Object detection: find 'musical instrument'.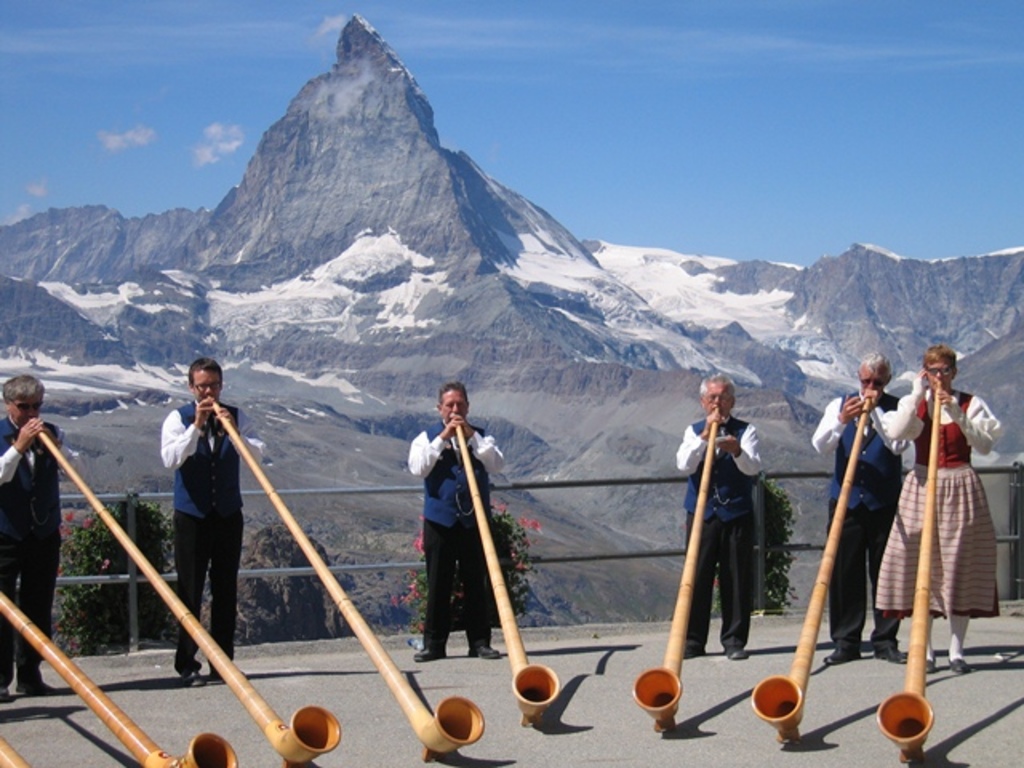
448 408 560 733.
